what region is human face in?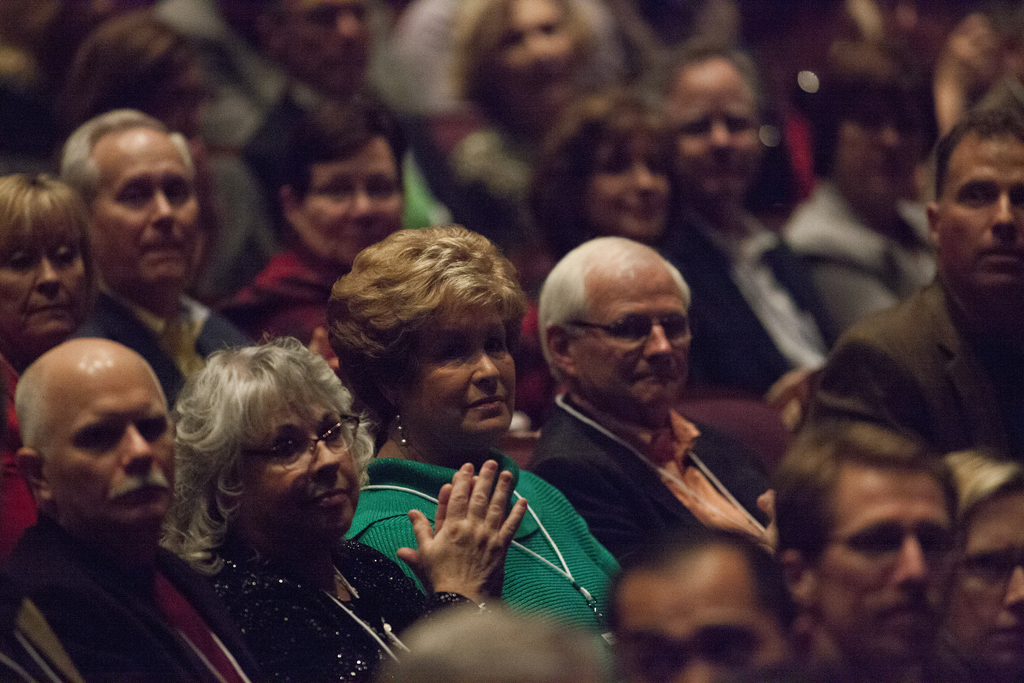
(582,267,693,406).
